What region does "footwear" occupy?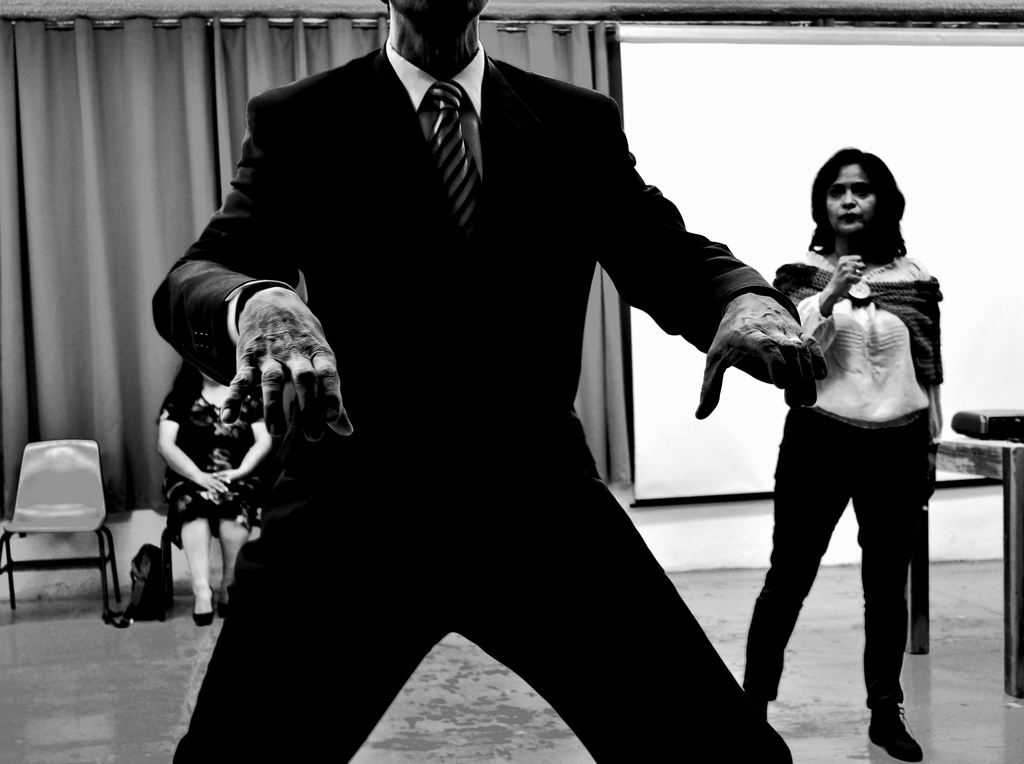
(x1=863, y1=703, x2=918, y2=763).
